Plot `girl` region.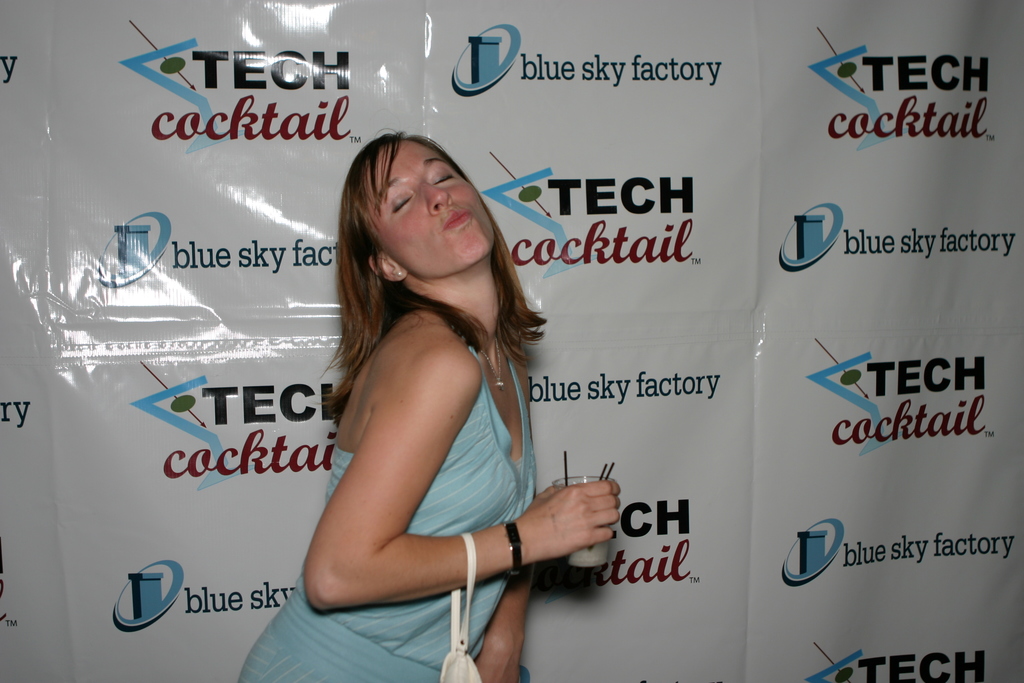
Plotted at locate(232, 125, 619, 682).
